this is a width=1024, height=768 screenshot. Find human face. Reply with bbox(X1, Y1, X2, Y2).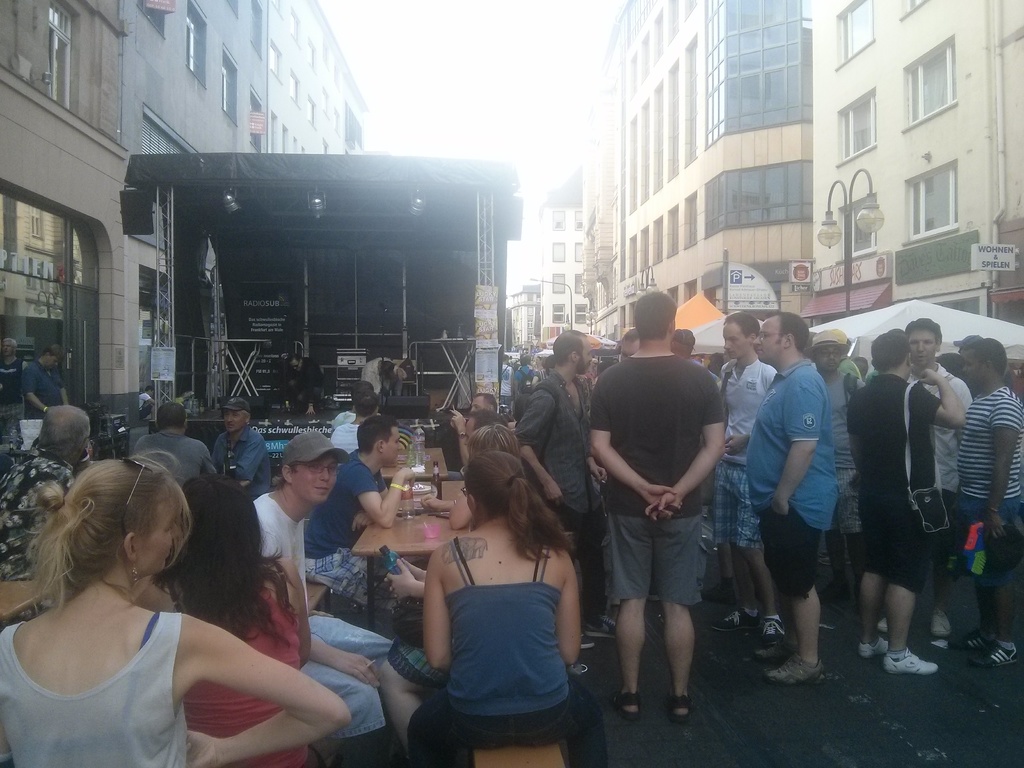
bbox(140, 502, 177, 572).
